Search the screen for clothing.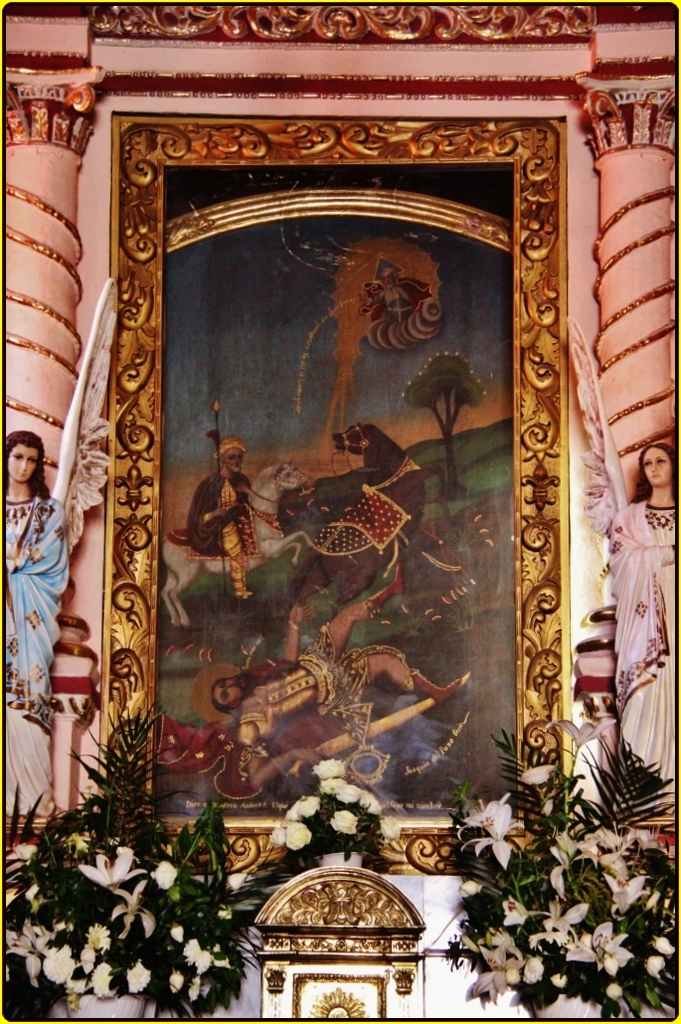
Found at 172, 451, 288, 597.
